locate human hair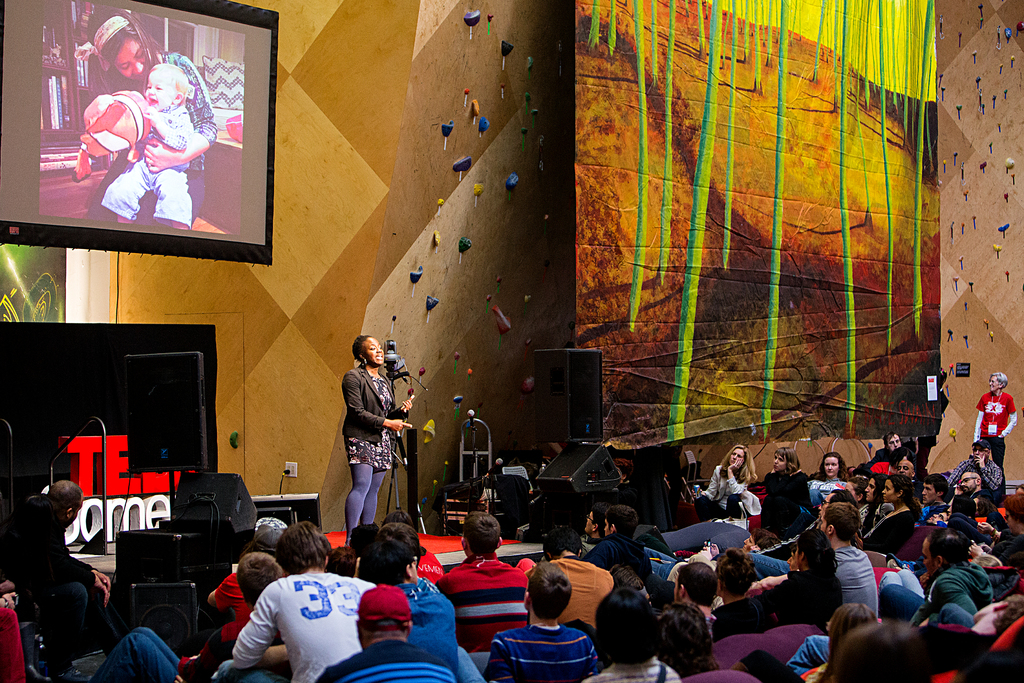
bbox=(715, 548, 758, 598)
